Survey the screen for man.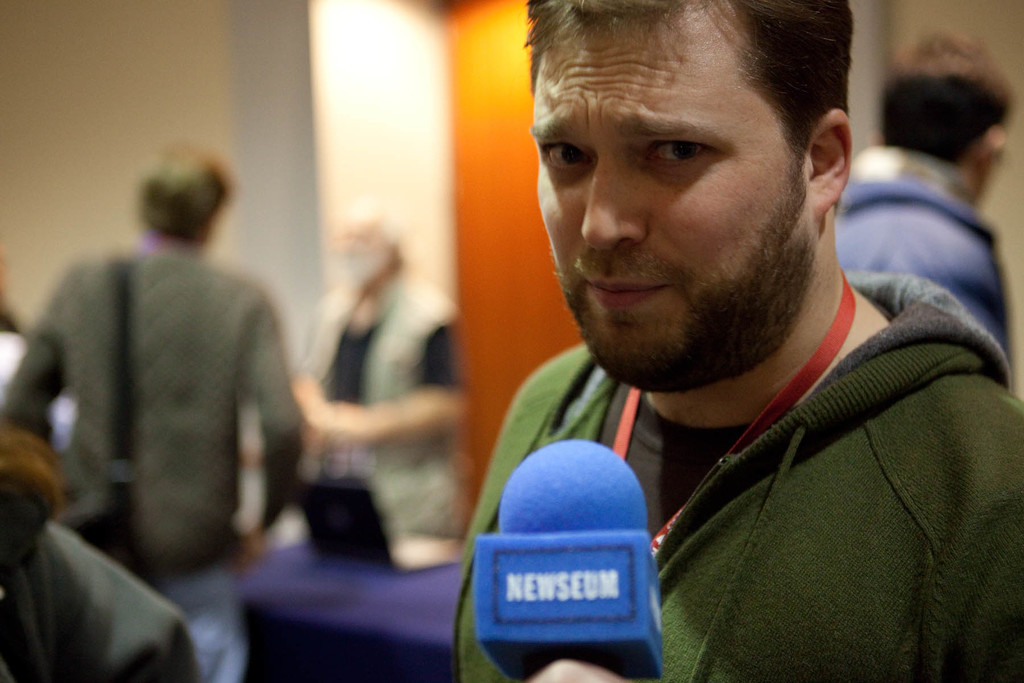
Survey found: (0, 148, 316, 682).
